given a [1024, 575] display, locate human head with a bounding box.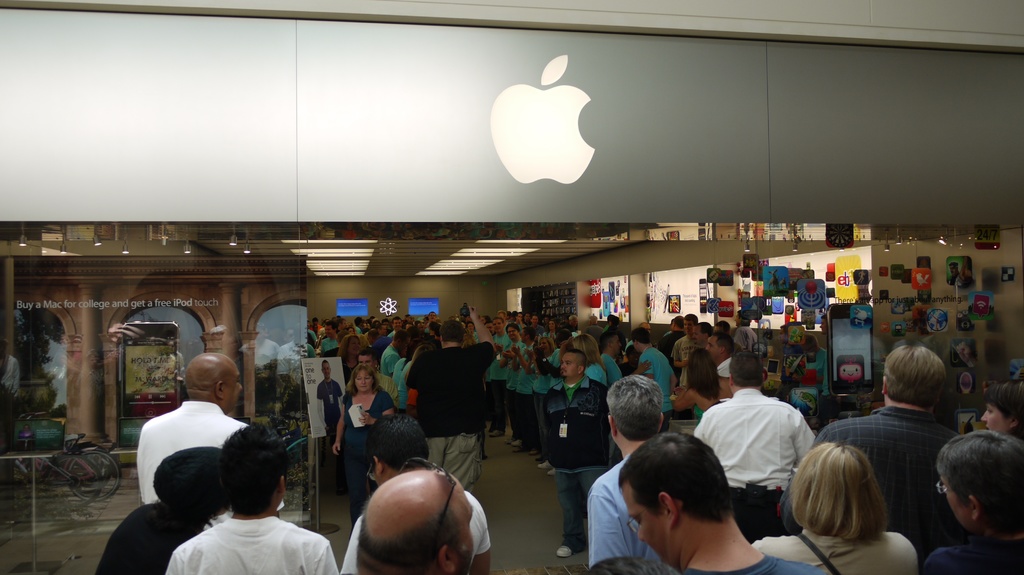
Located: Rect(728, 352, 767, 388).
